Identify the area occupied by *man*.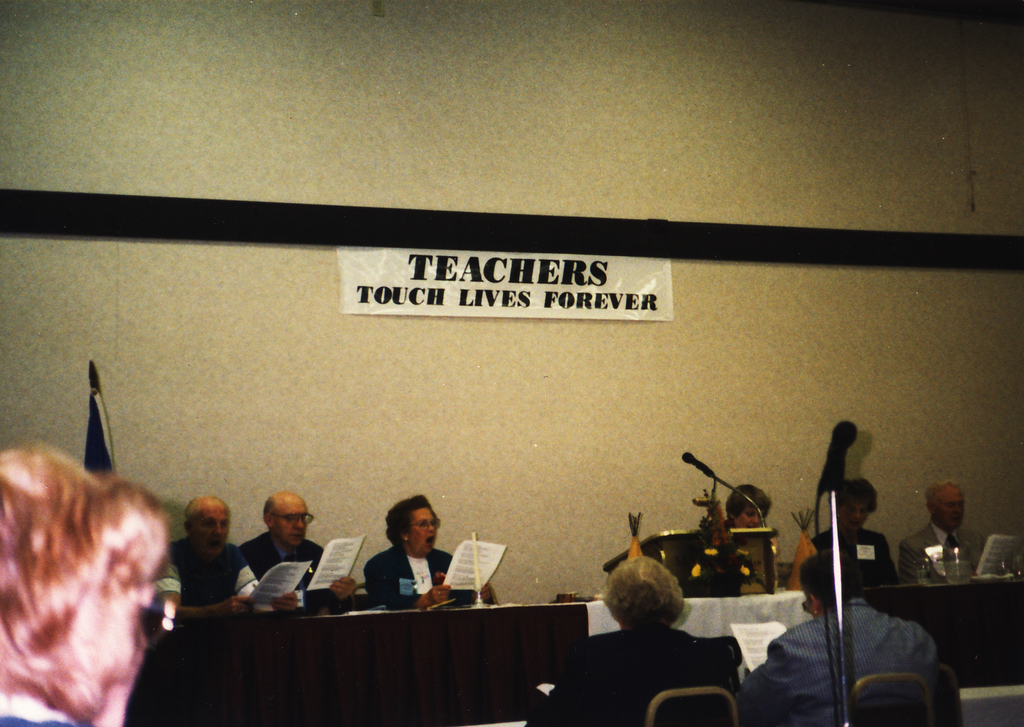
Area: left=893, top=477, right=988, bottom=592.
